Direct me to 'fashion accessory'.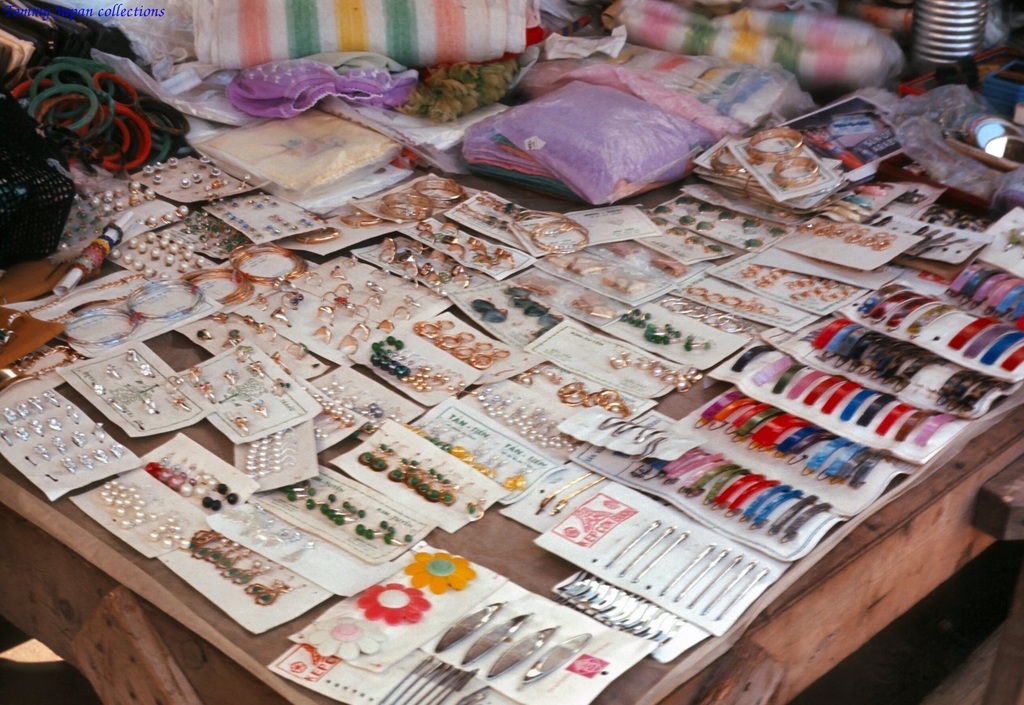
Direction: bbox=[699, 561, 751, 615].
